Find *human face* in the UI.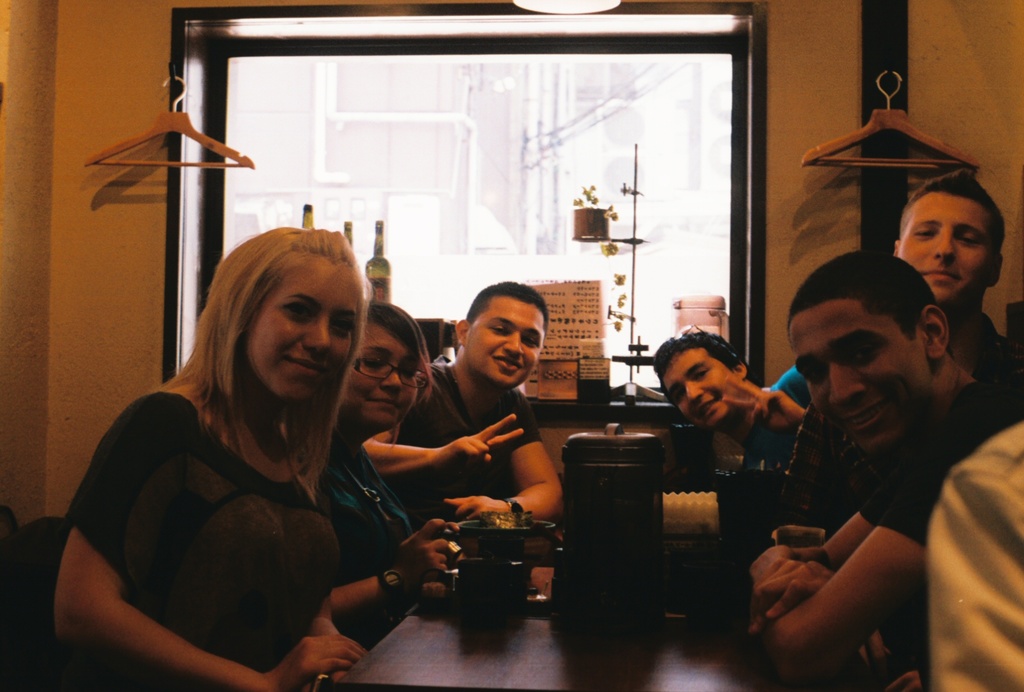
UI element at detection(897, 191, 991, 307).
